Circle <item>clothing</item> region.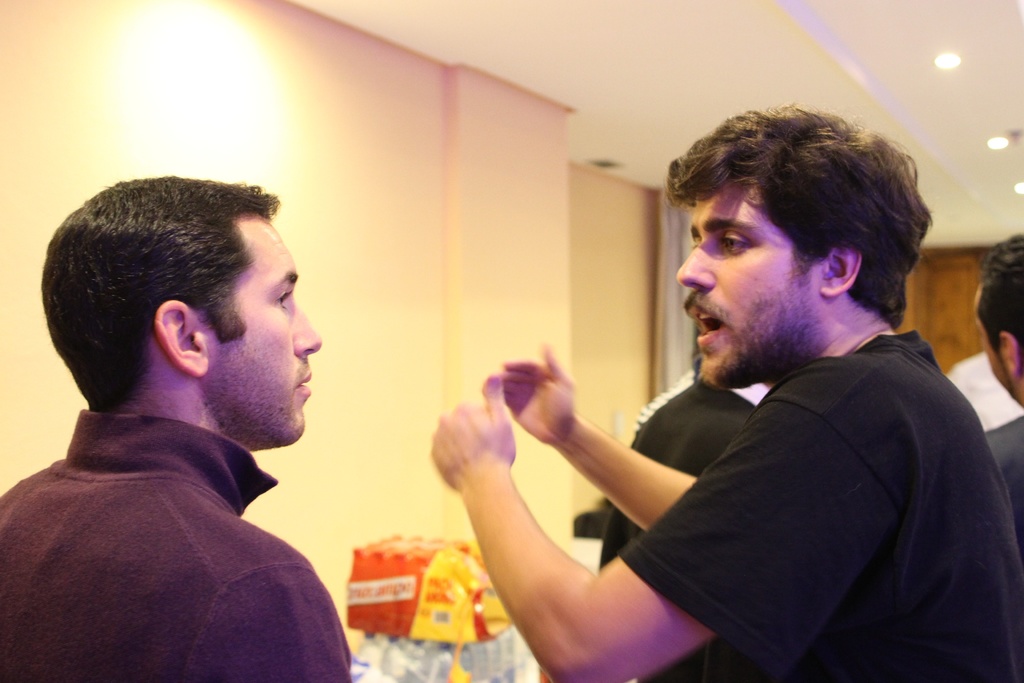
Region: 598/365/766/682.
